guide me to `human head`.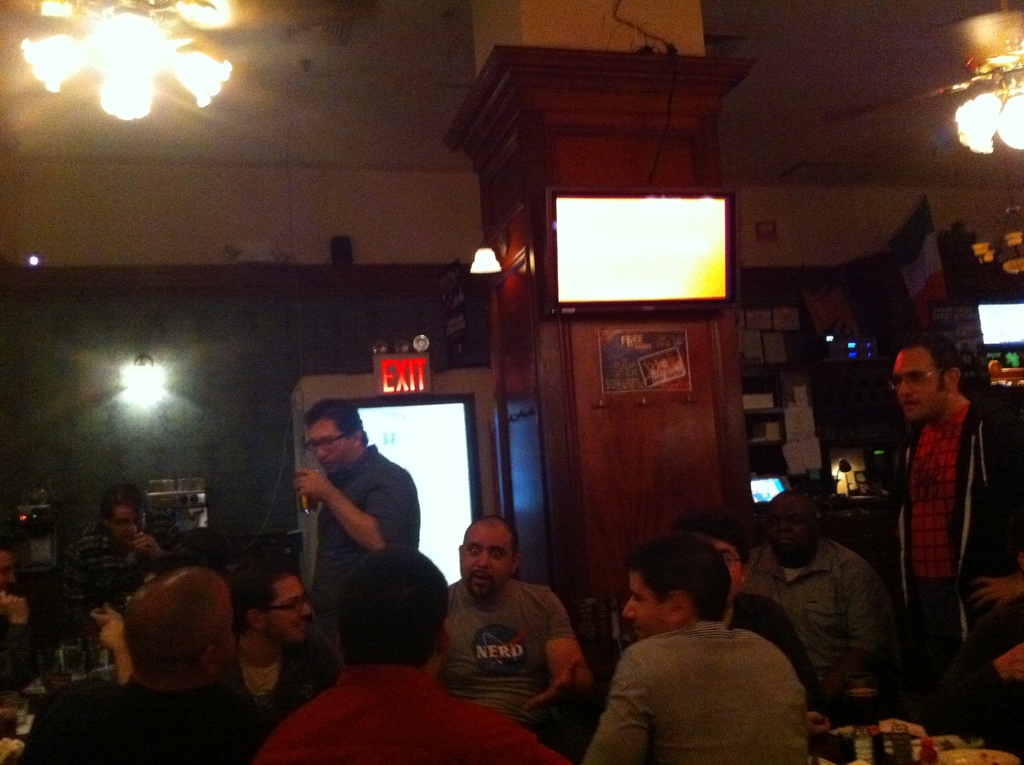
Guidance: BBox(241, 564, 317, 648).
